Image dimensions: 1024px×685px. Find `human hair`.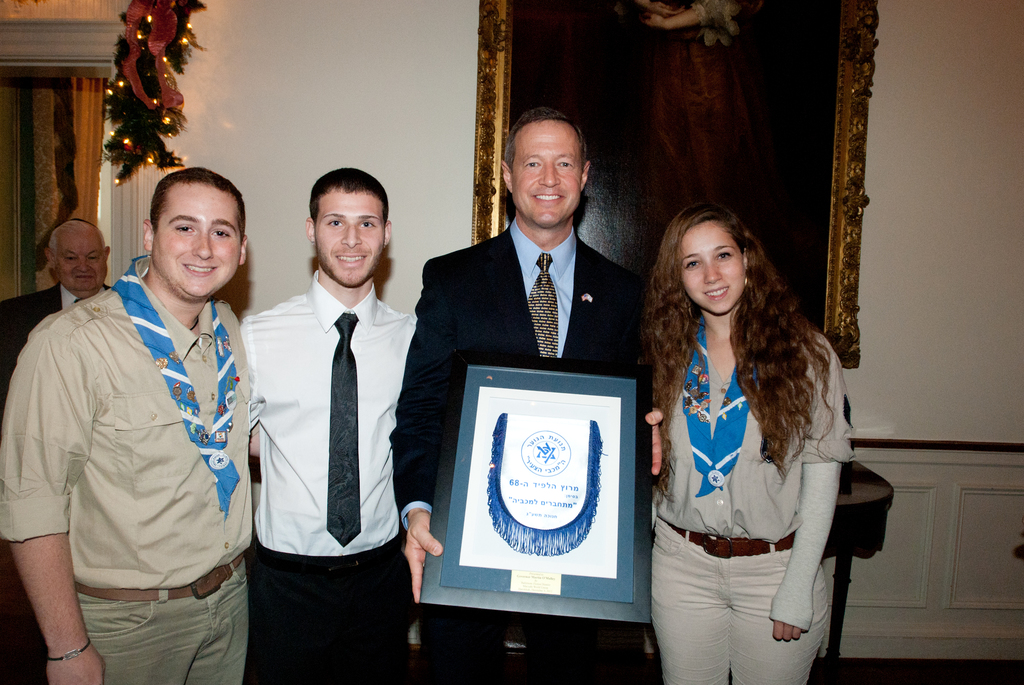
<bbox>307, 165, 390, 227</bbox>.
